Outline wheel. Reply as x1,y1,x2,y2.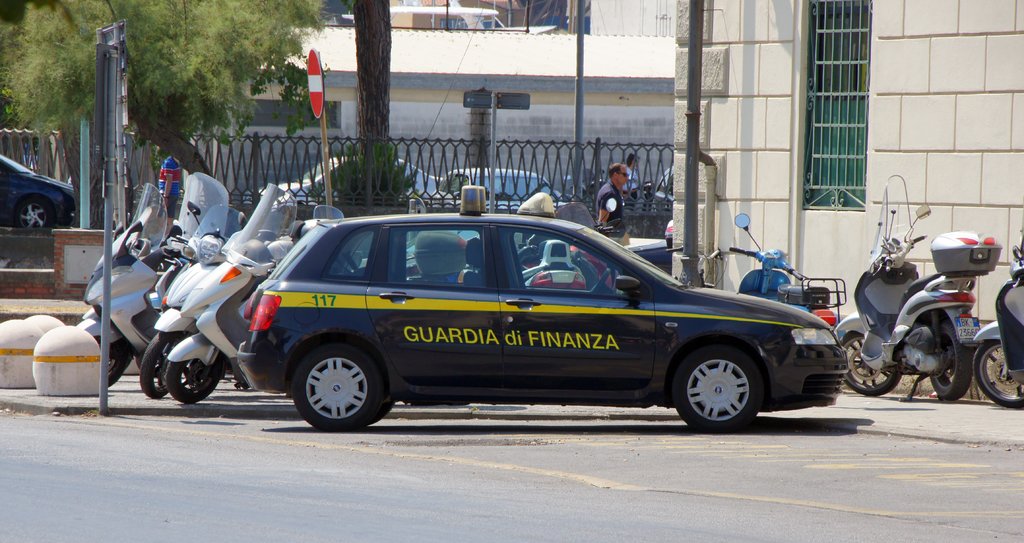
925,307,973,401.
